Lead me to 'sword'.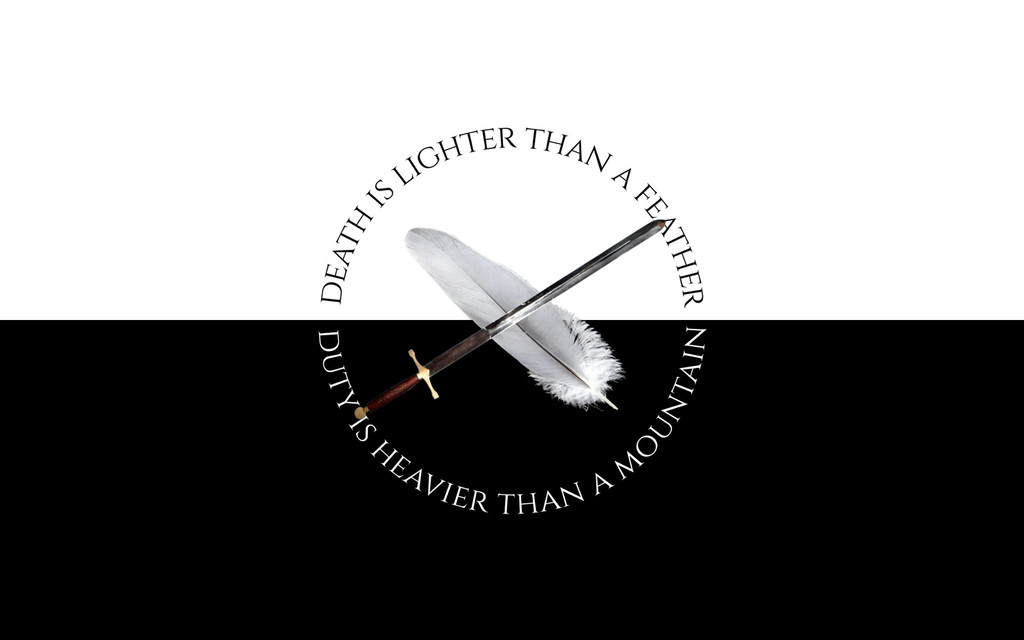
Lead to <box>339,214,666,419</box>.
